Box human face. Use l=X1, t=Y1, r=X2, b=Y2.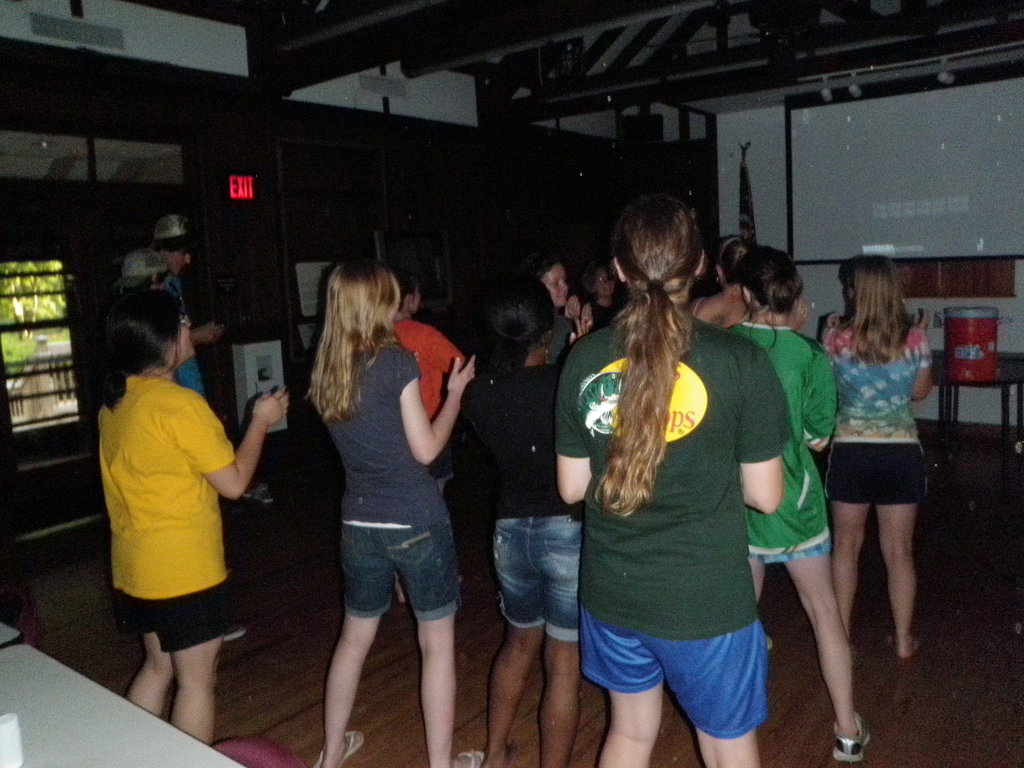
l=173, t=317, r=195, b=362.
